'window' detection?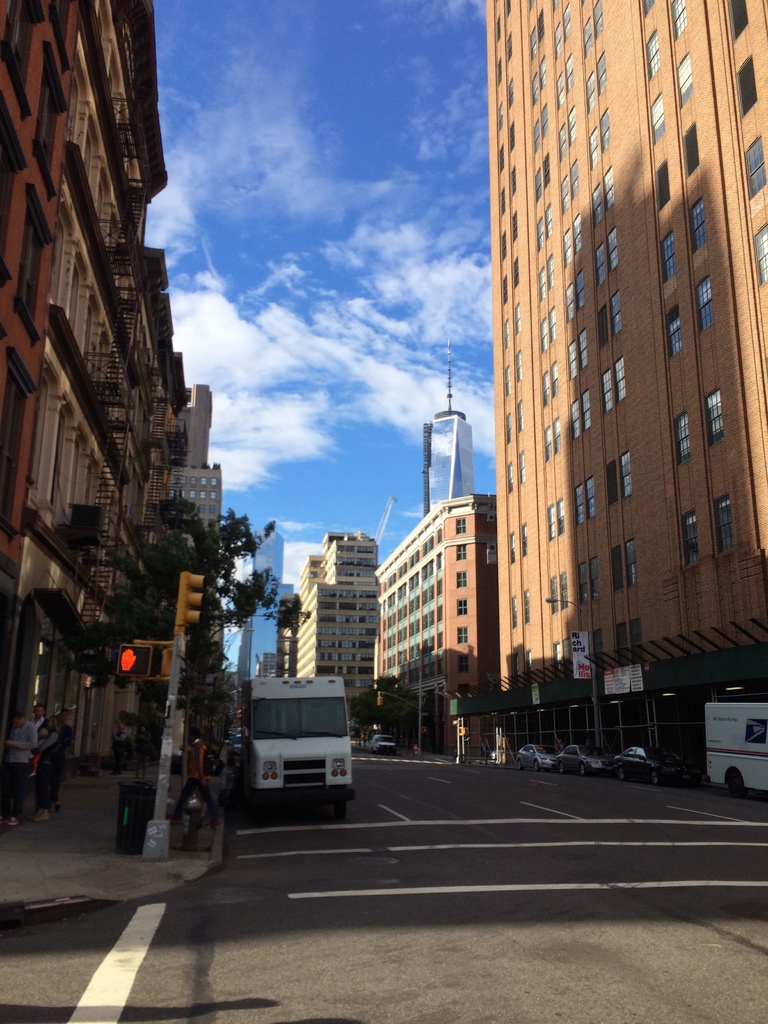
507:527:516:566
